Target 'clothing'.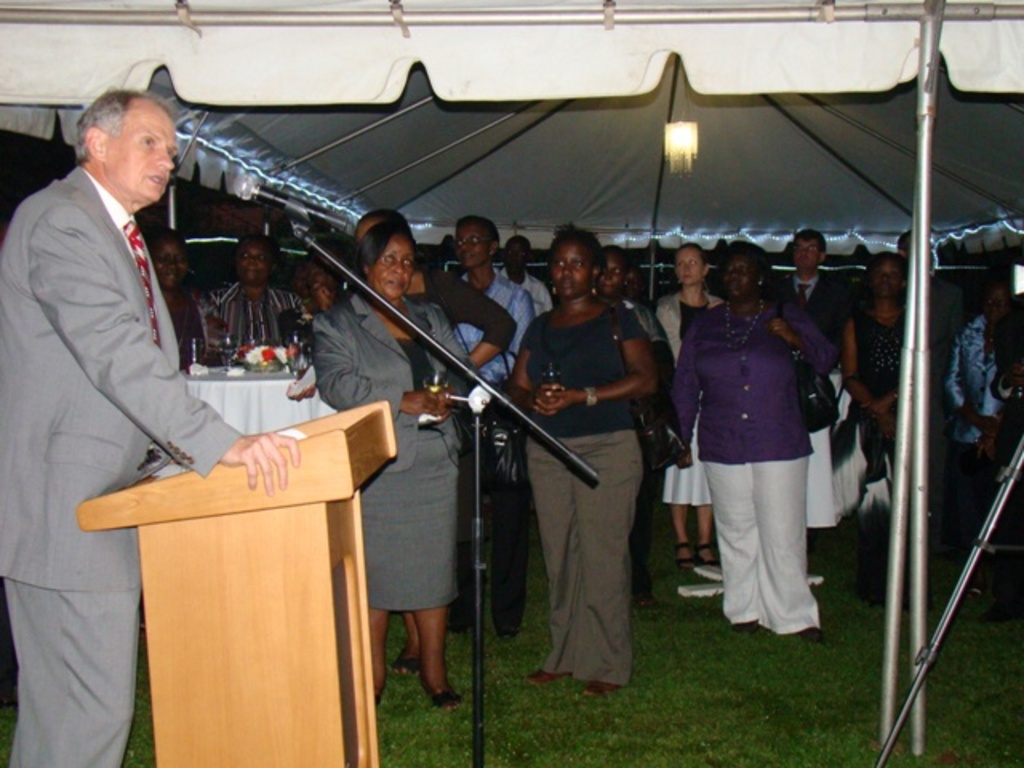
Target region: <bbox>675, 306, 840, 451</bbox>.
